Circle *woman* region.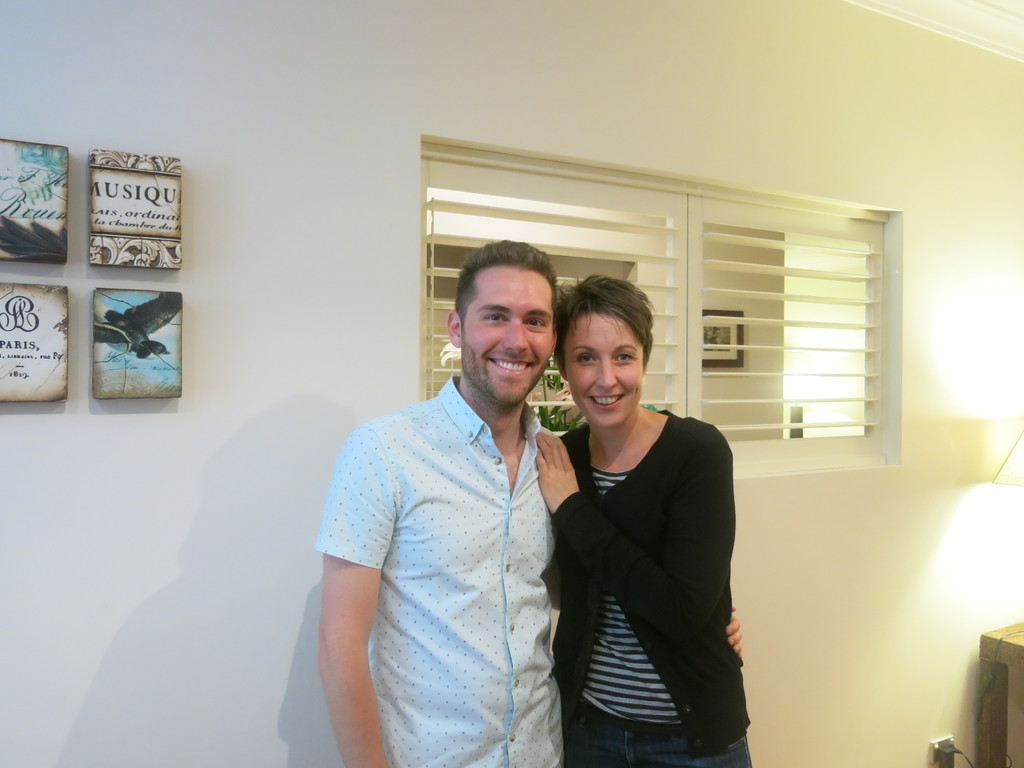
Region: (left=536, top=282, right=753, bottom=759).
